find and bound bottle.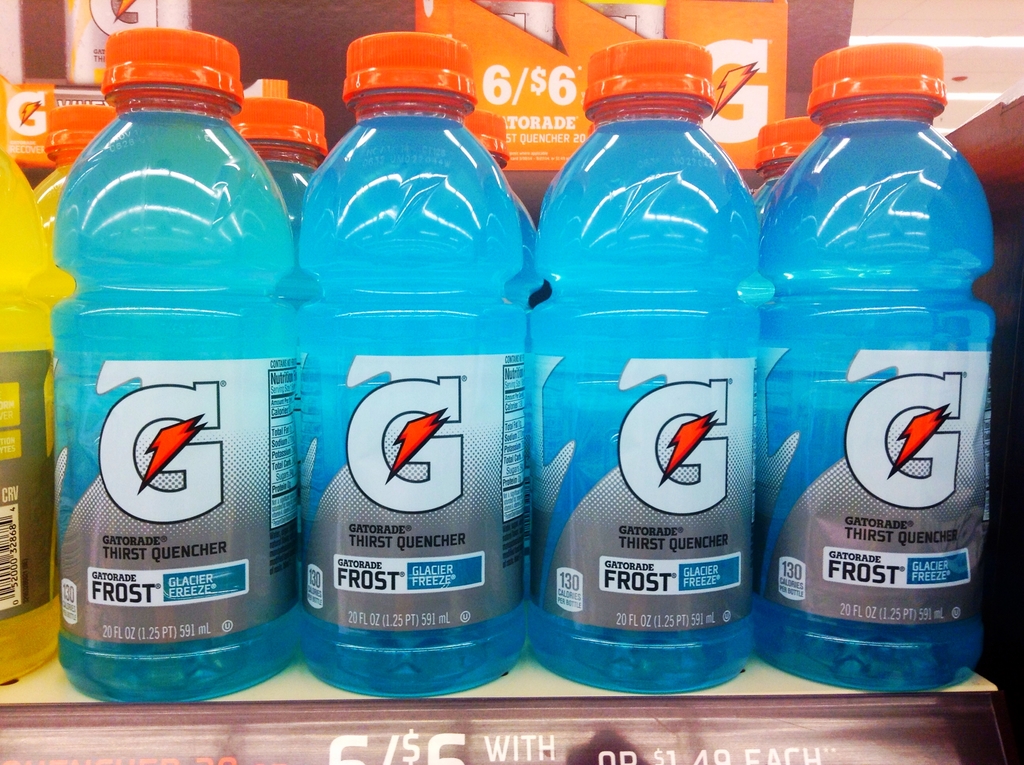
Bound: <bbox>3, 65, 90, 680</bbox>.
